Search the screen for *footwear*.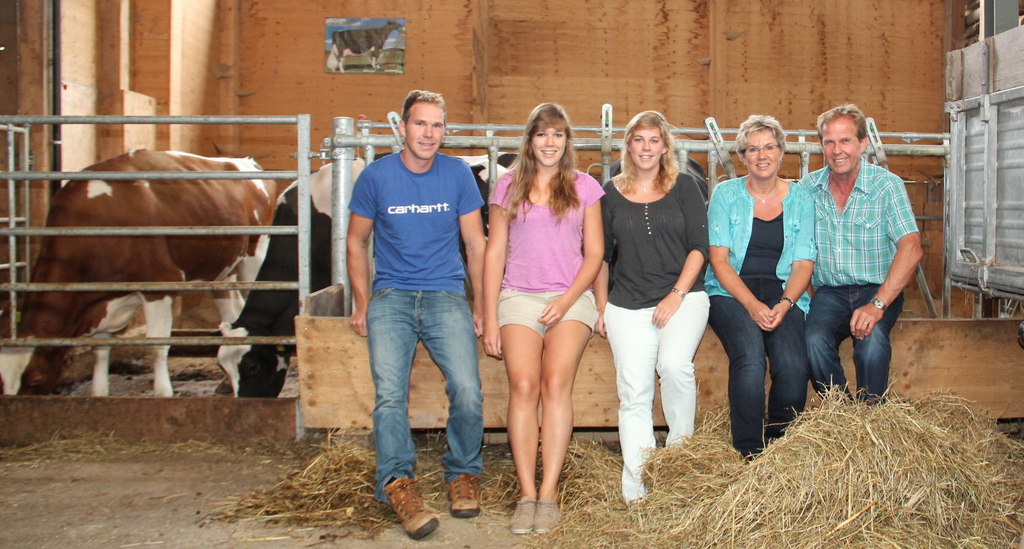
Found at bbox(449, 468, 482, 520).
